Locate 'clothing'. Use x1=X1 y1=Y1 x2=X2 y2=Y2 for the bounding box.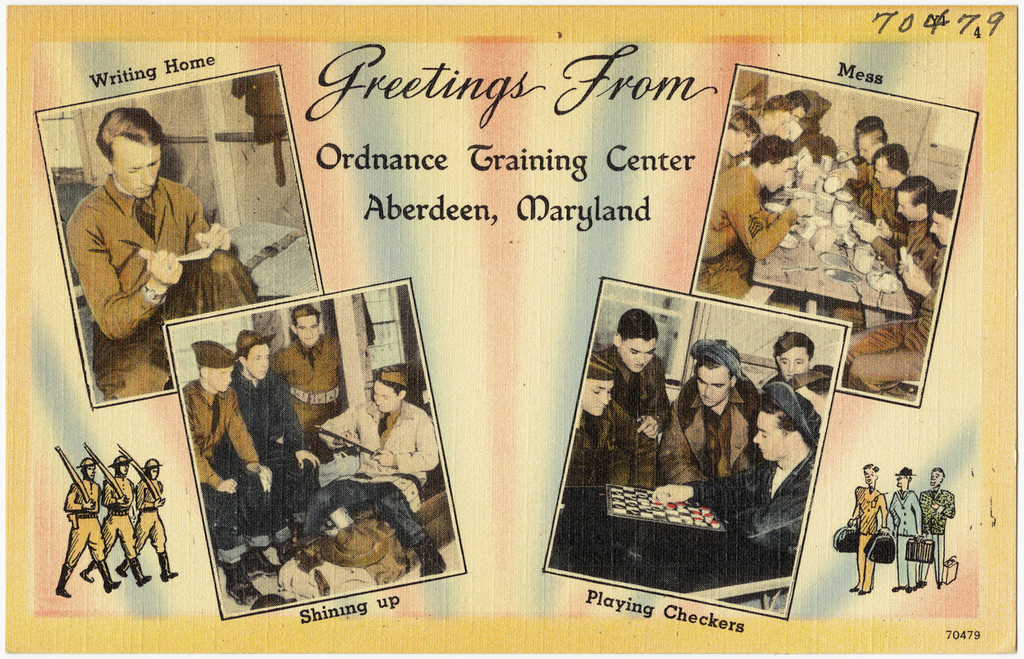
x1=709 y1=162 x2=787 y2=303.
